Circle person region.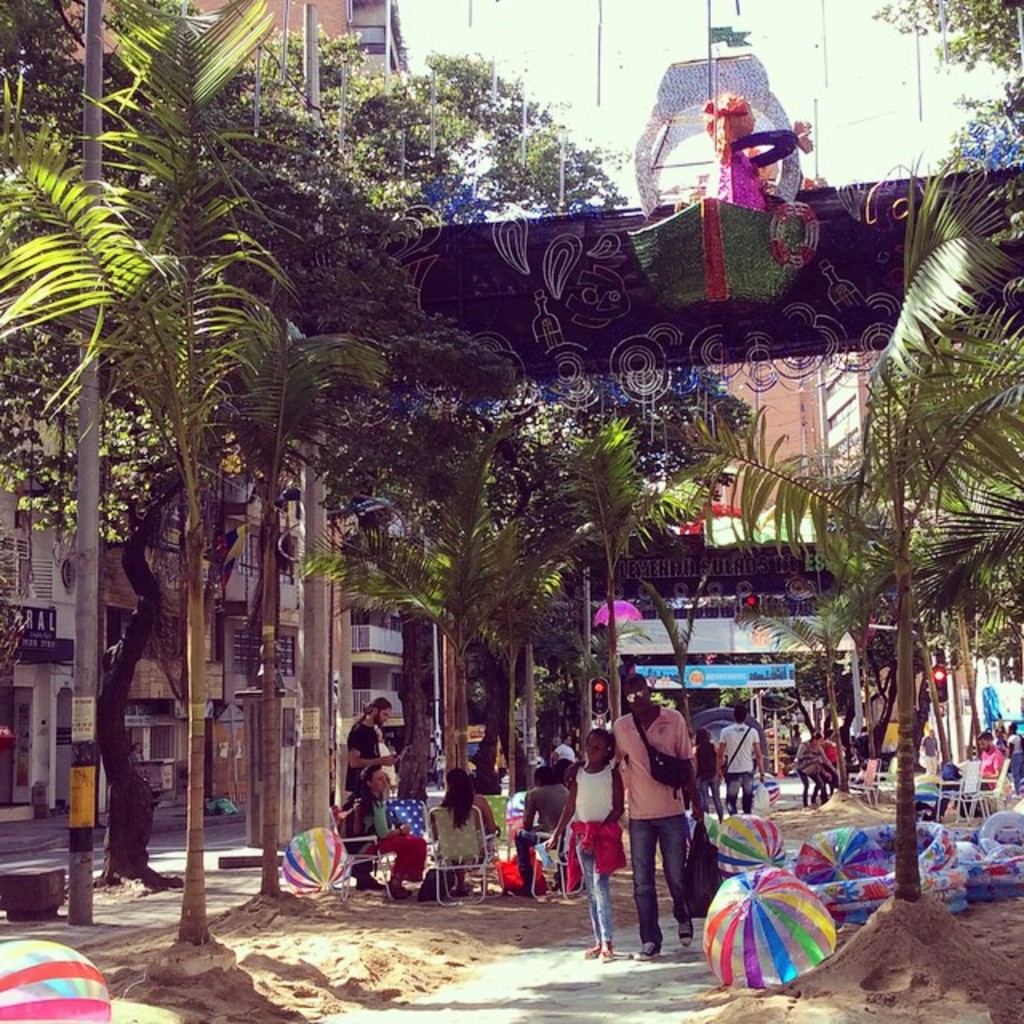
Region: (x1=981, y1=728, x2=1013, y2=786).
